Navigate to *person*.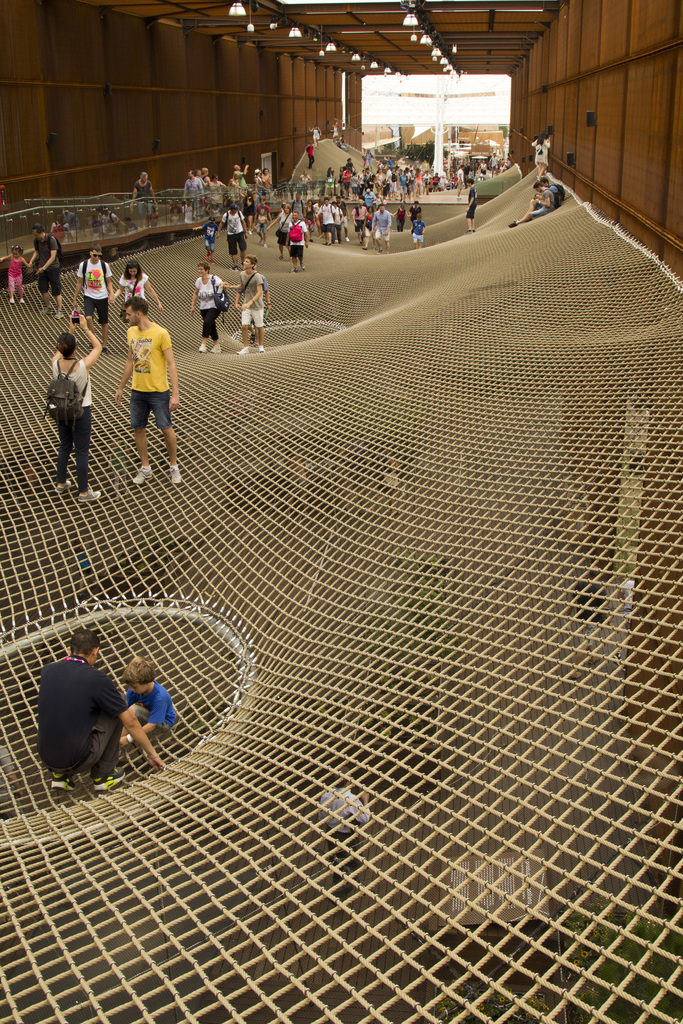
Navigation target: bbox=(219, 206, 249, 273).
